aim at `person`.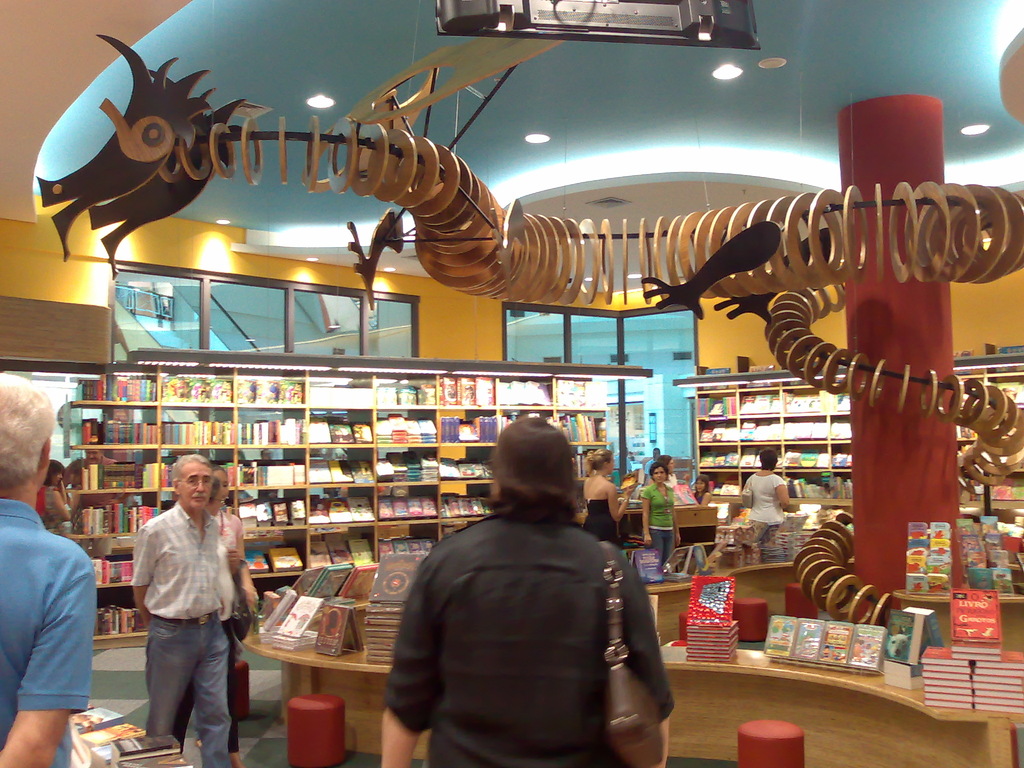
Aimed at 654,454,705,508.
